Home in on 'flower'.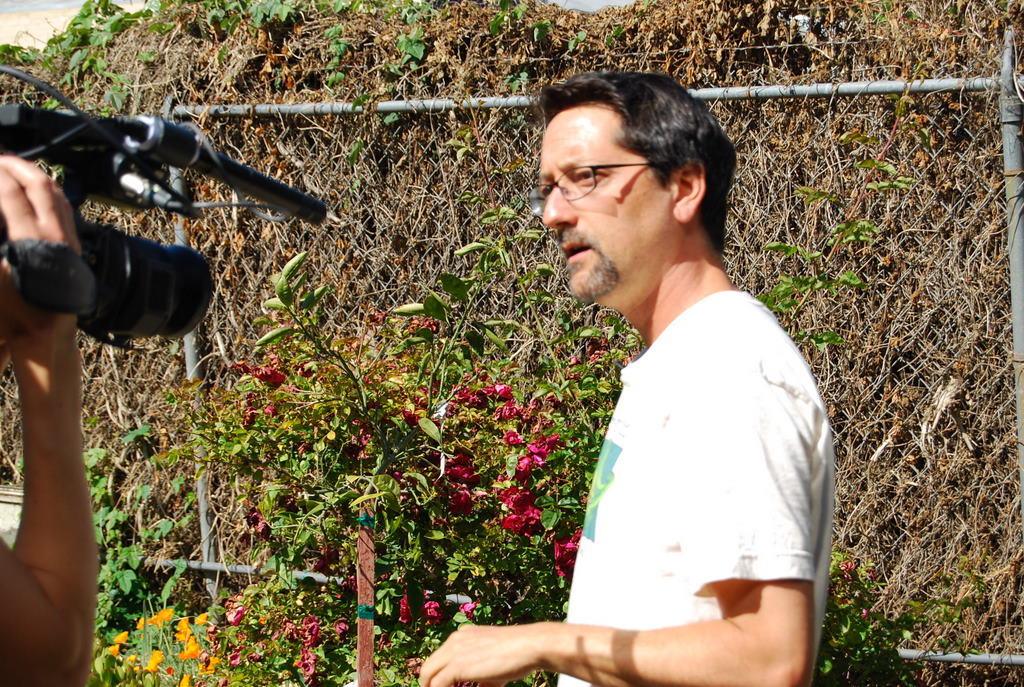
Homed in at 496/513/524/531.
